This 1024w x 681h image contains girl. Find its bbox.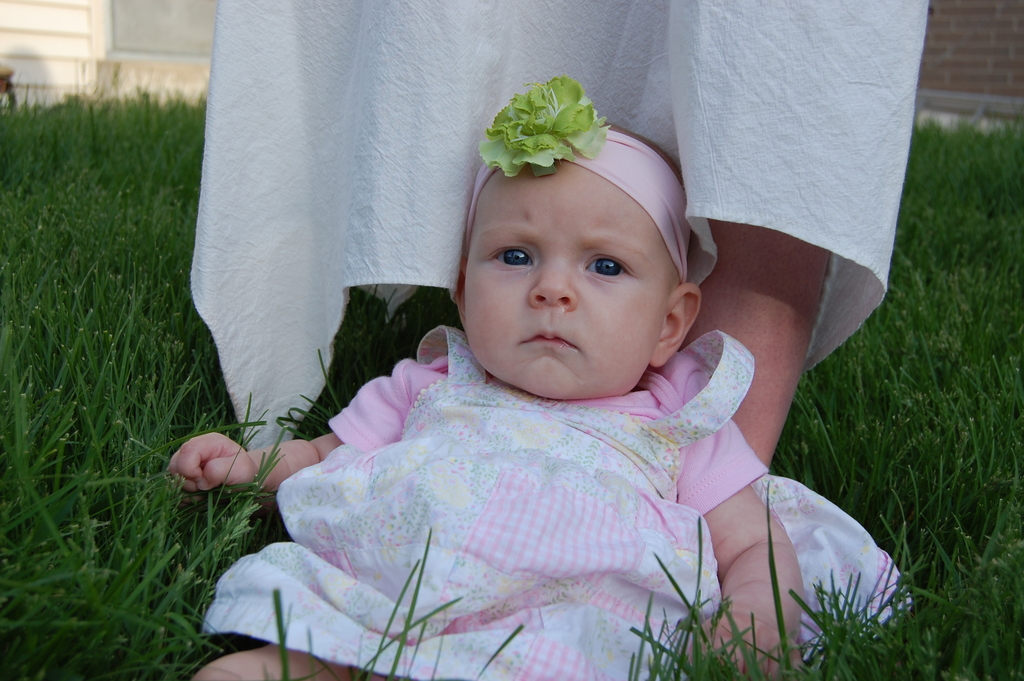
x1=165, y1=75, x2=913, y2=680.
